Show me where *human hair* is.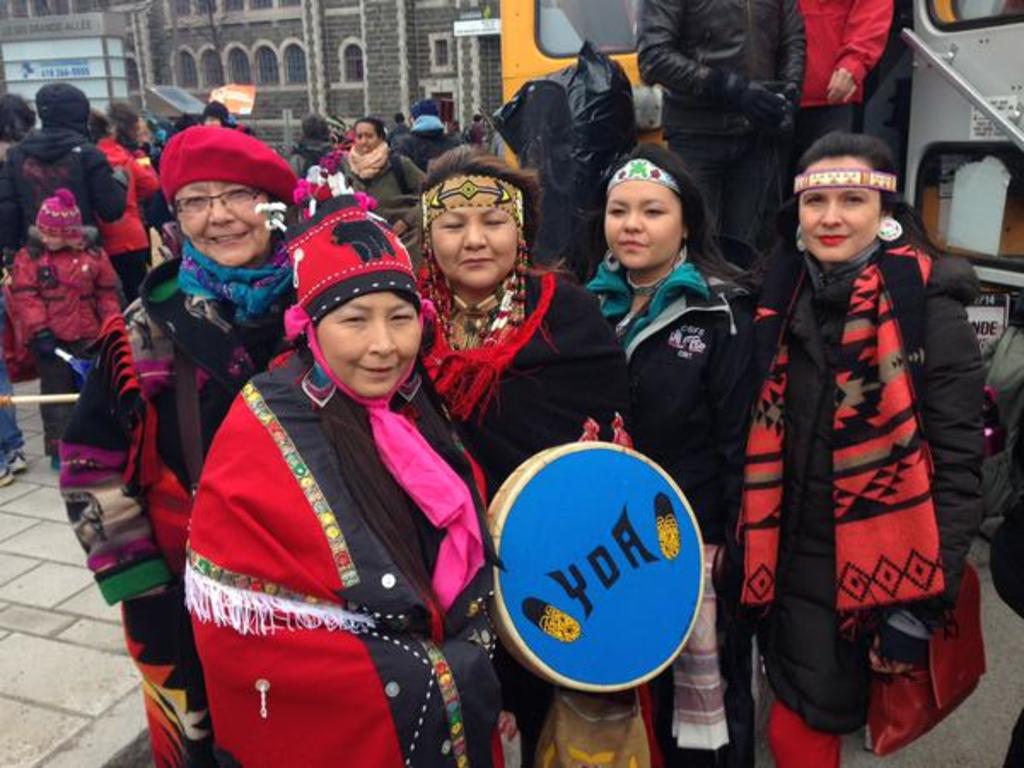
*human hair* is at x1=85 y1=108 x2=111 y2=148.
